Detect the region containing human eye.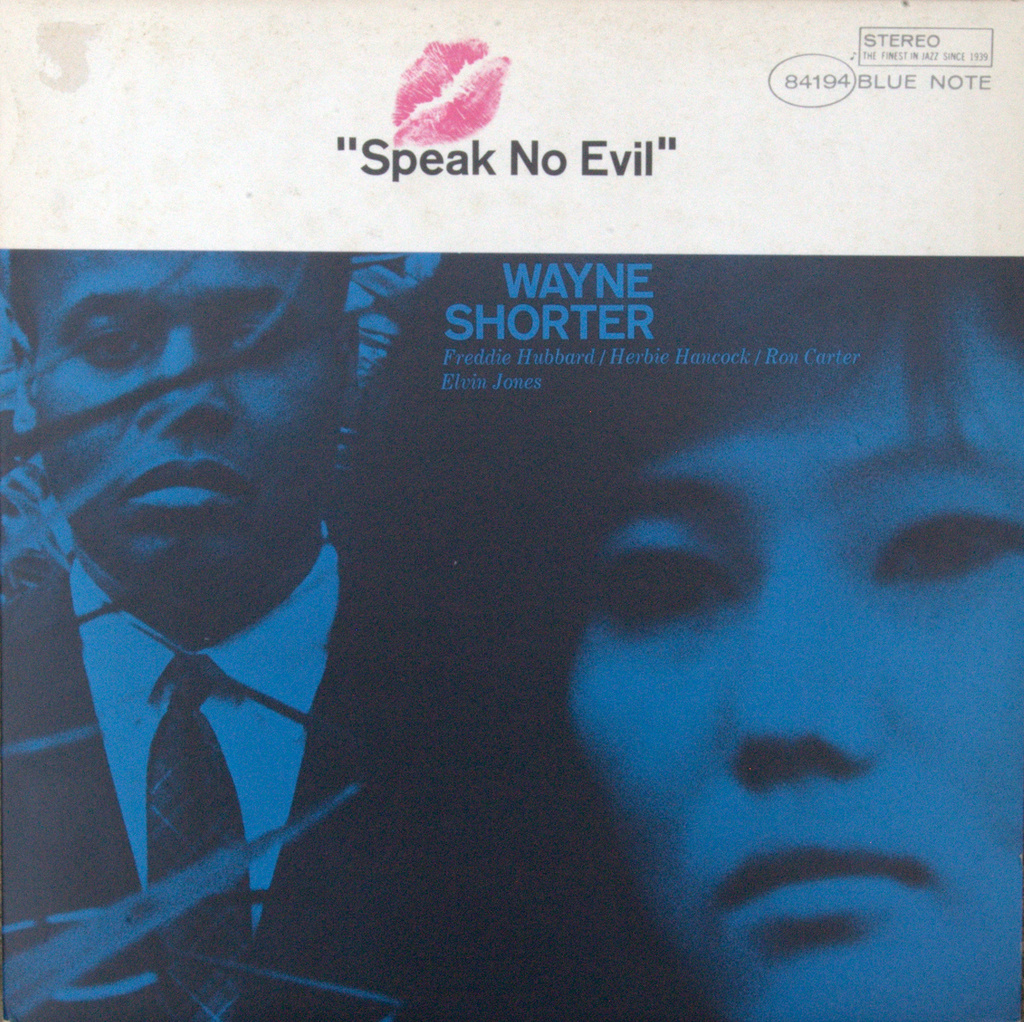
pyautogui.locateOnScreen(586, 532, 739, 637).
